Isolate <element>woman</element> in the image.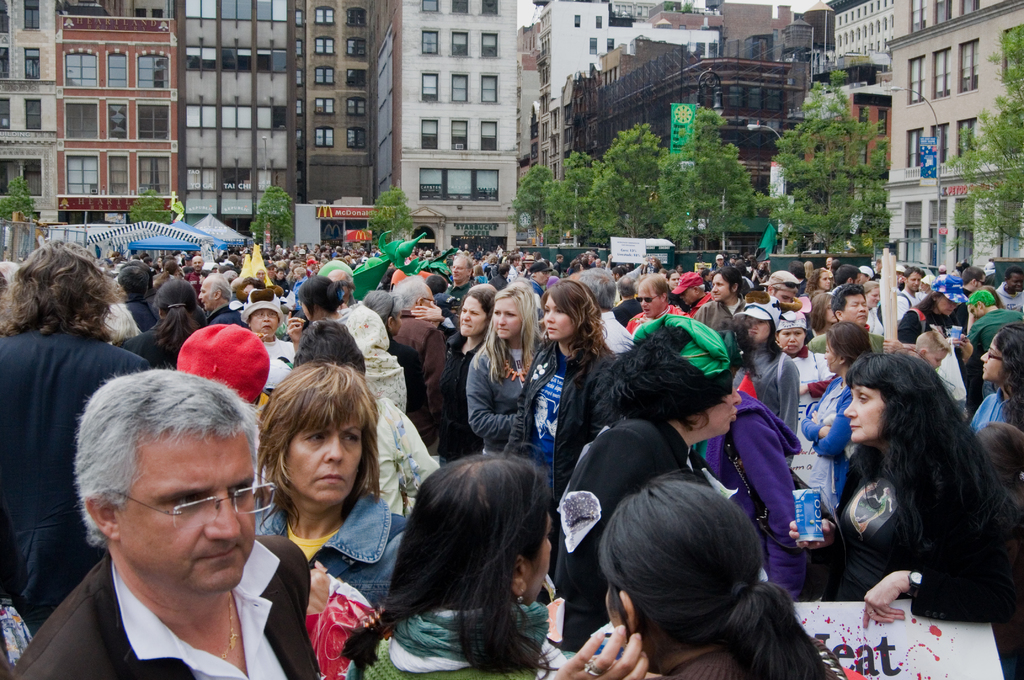
Isolated region: region(340, 452, 568, 679).
